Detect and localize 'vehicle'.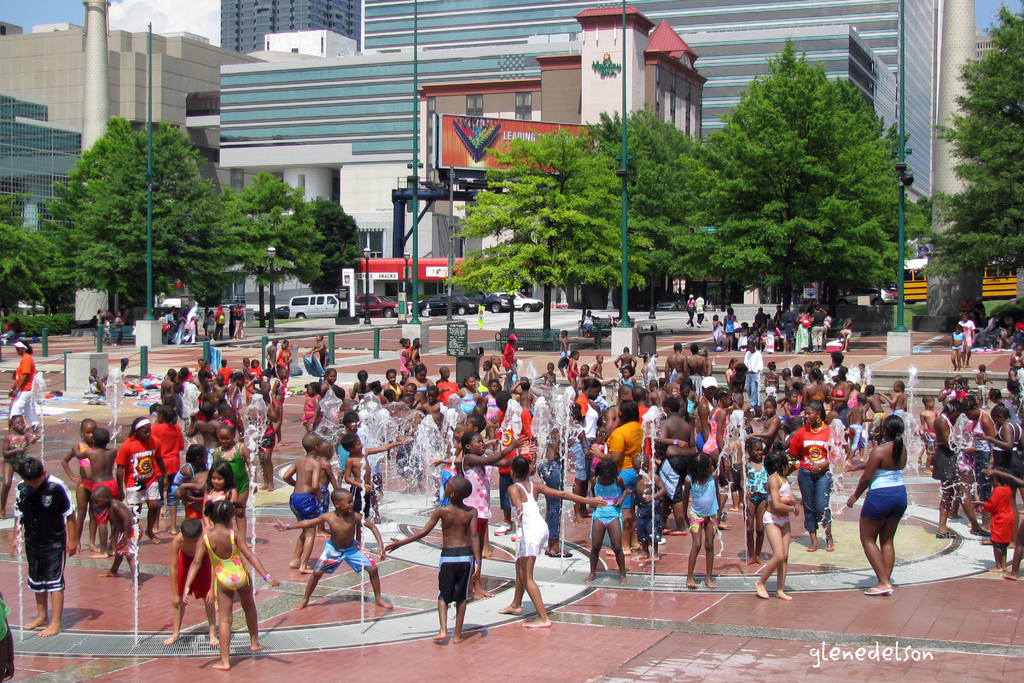
Localized at pyautogui.locateOnScreen(356, 292, 399, 318).
